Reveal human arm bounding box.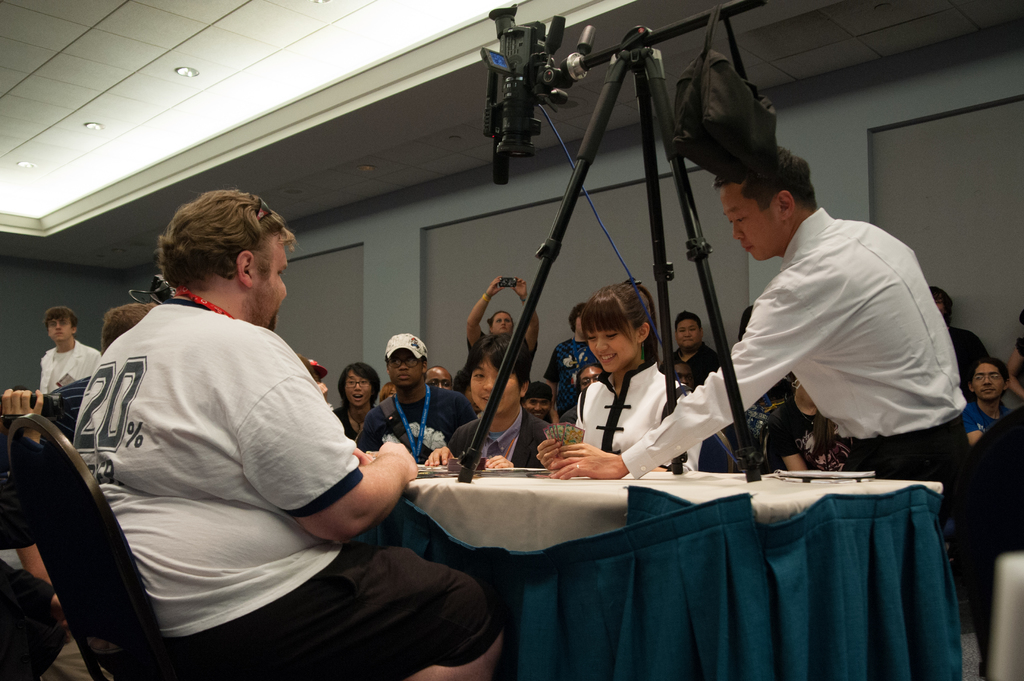
Revealed: locate(235, 333, 423, 550).
